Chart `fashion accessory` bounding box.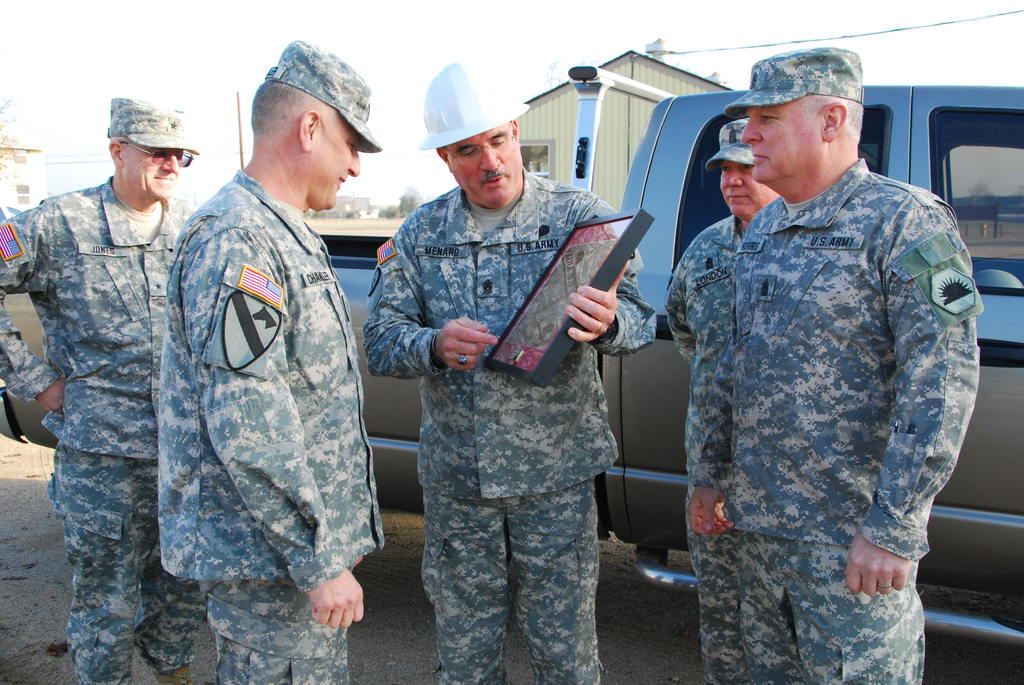
Charted: bbox=[120, 138, 193, 169].
